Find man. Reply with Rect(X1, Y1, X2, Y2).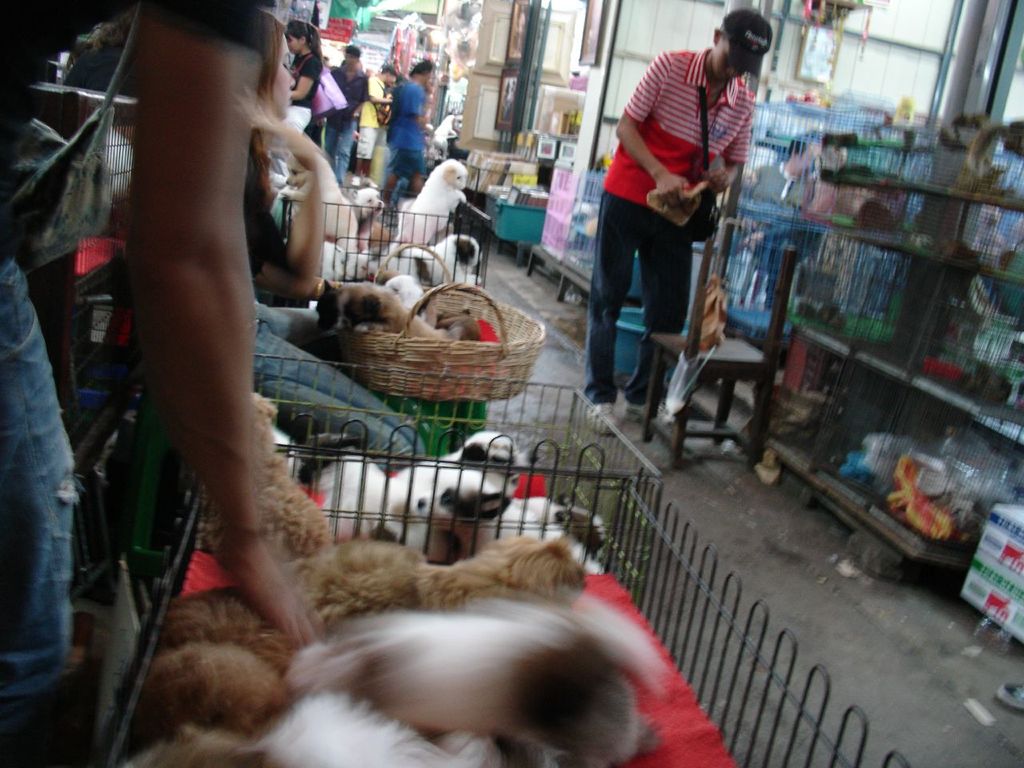
Rect(577, 2, 781, 432).
